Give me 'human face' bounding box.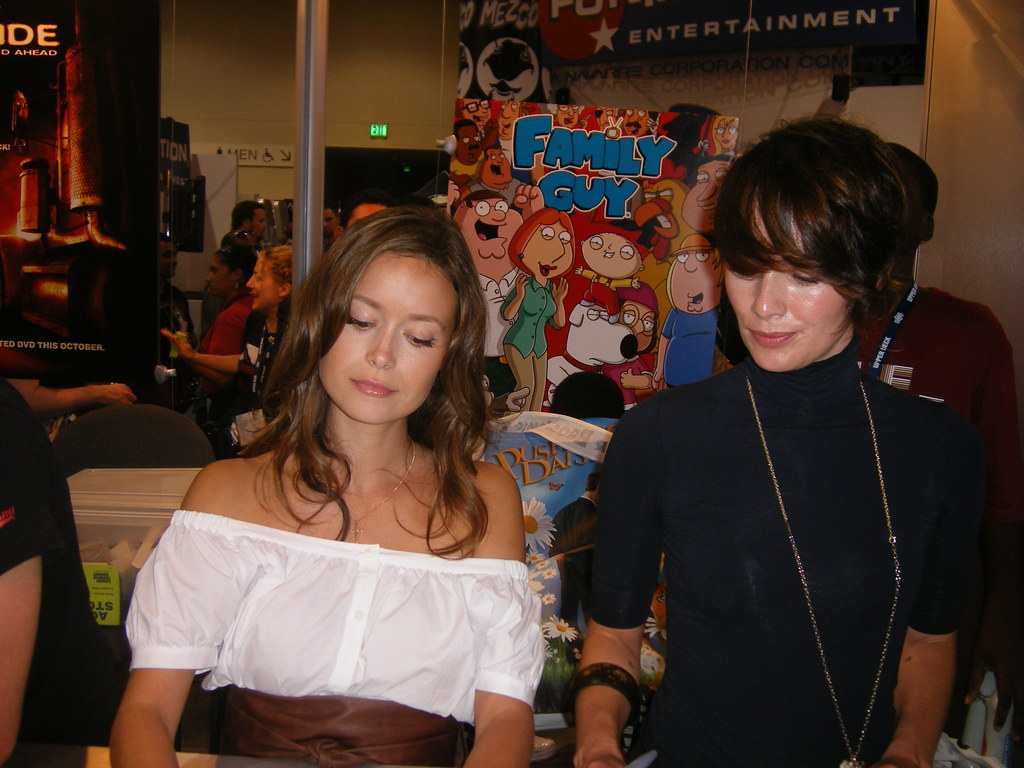
(457, 125, 482, 165).
